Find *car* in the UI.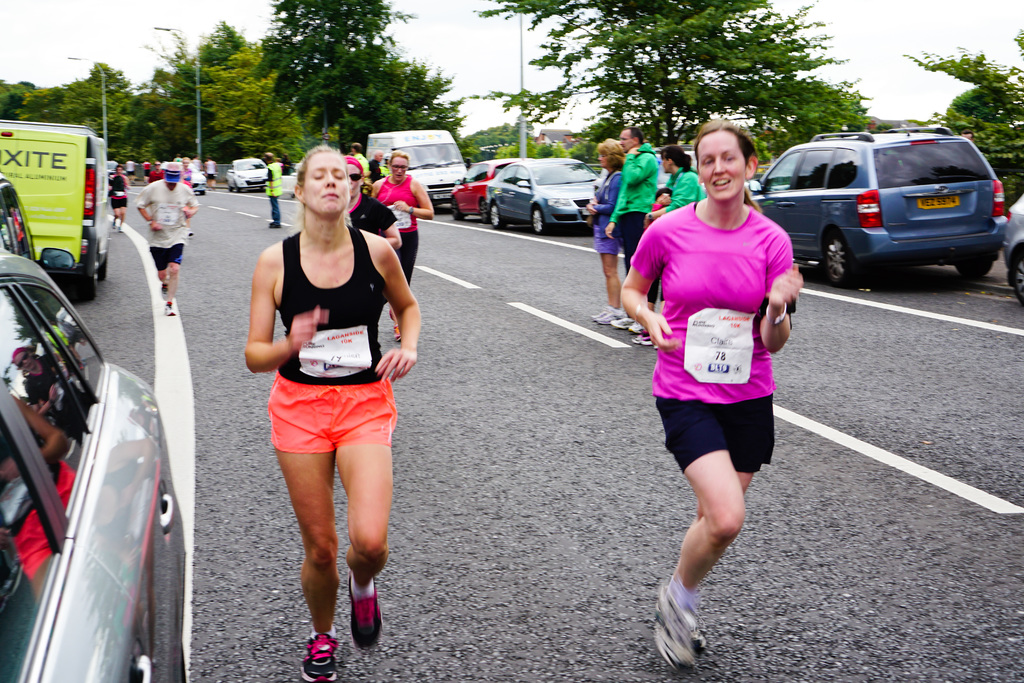
UI element at 105 160 125 181.
